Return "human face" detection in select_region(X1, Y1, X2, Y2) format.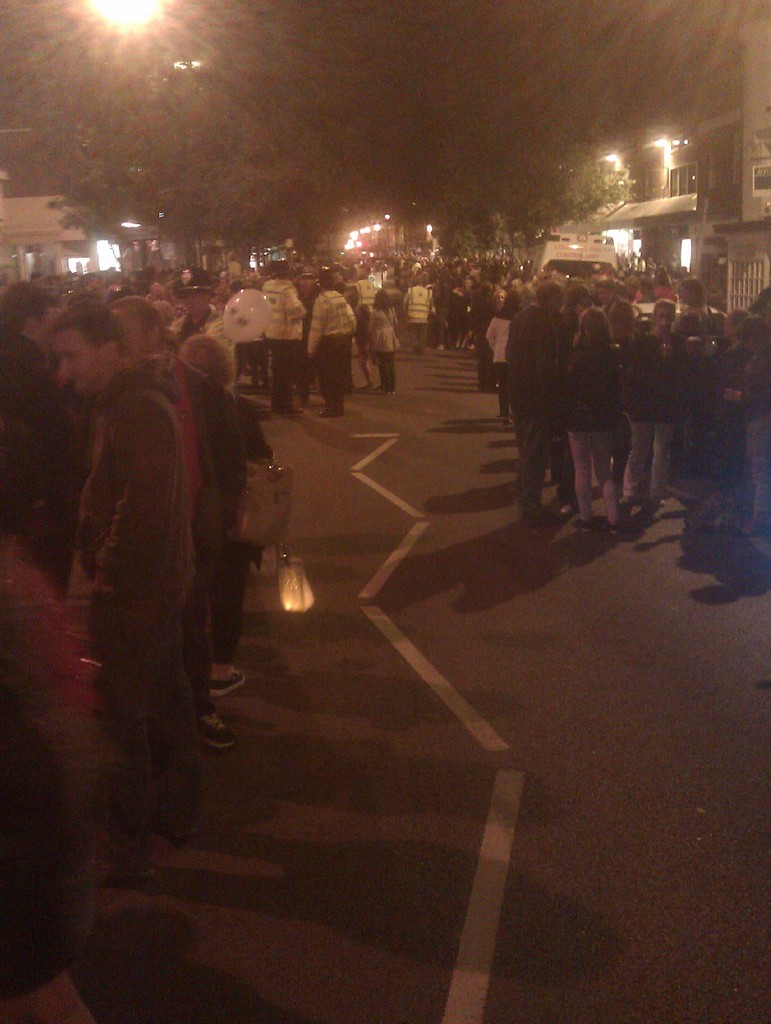
select_region(61, 330, 102, 392).
